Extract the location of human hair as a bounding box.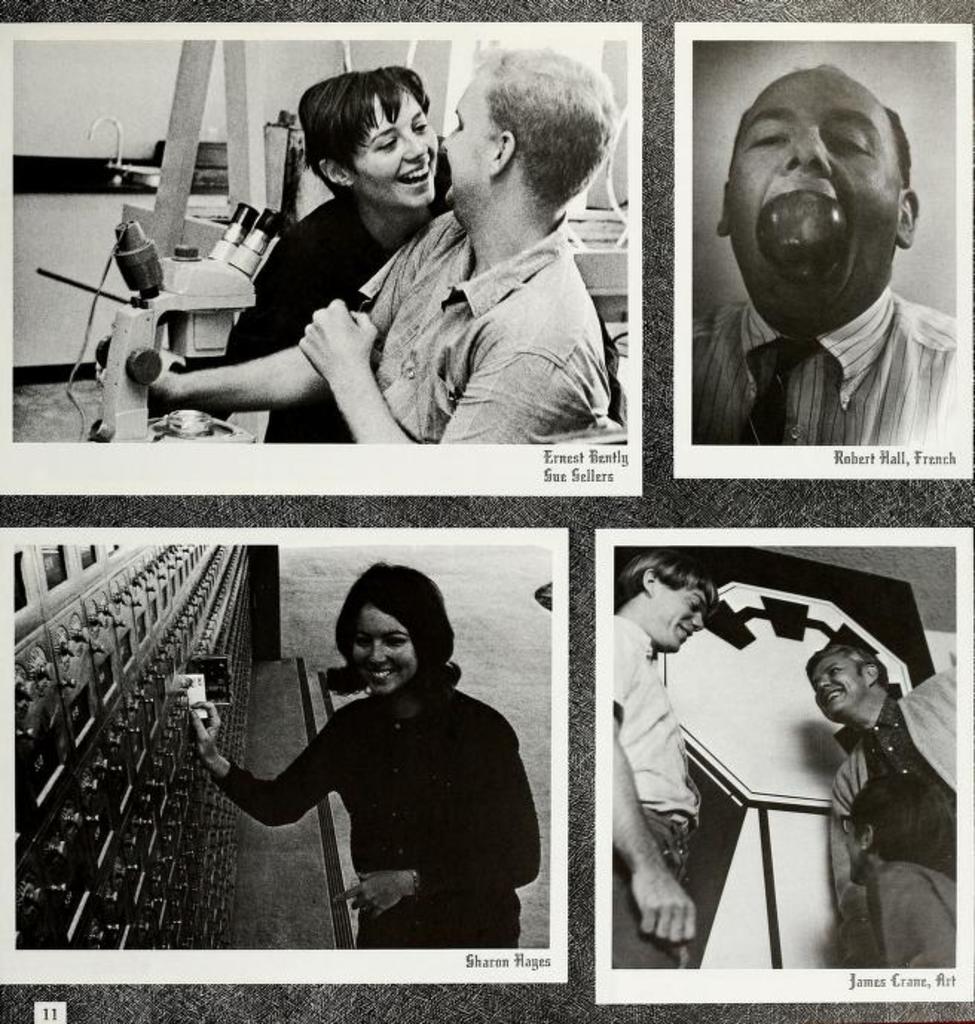
[733, 104, 911, 189].
